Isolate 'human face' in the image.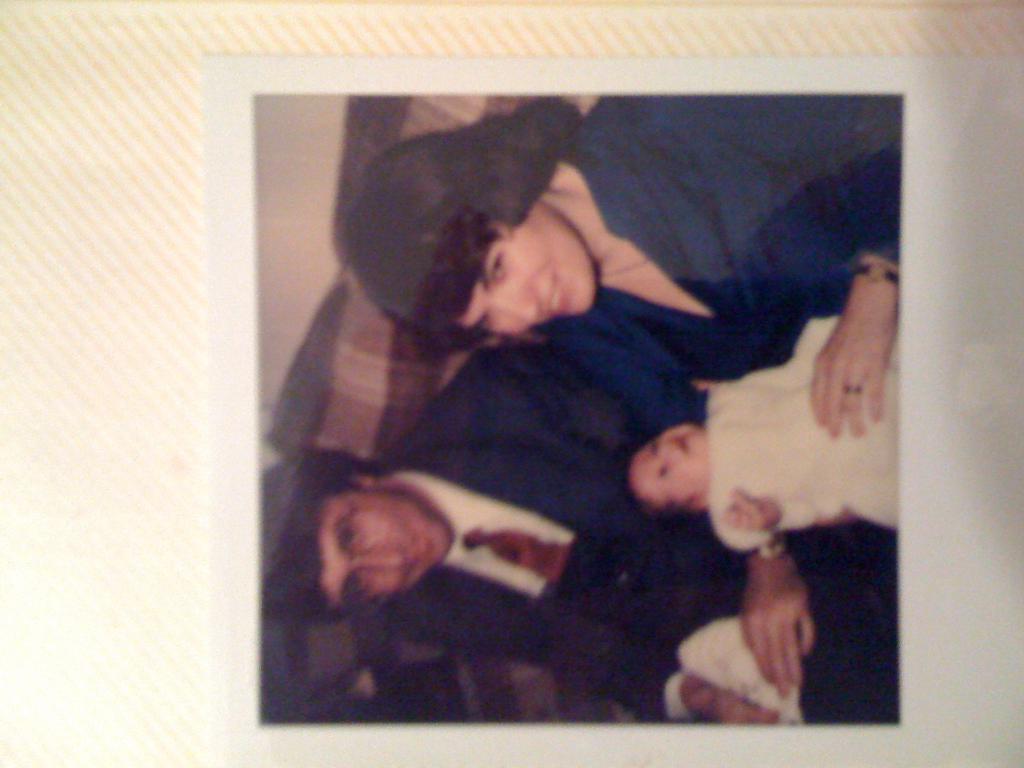
Isolated region: (left=468, top=242, right=595, bottom=336).
